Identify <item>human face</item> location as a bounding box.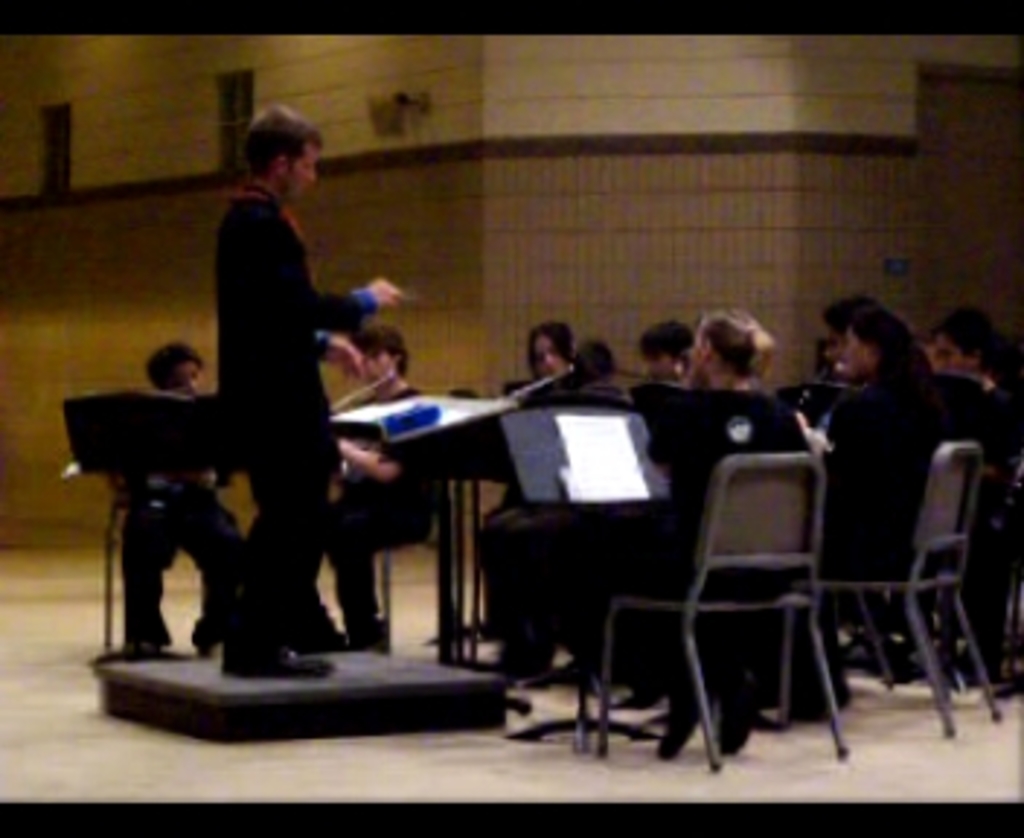
crop(852, 329, 881, 378).
